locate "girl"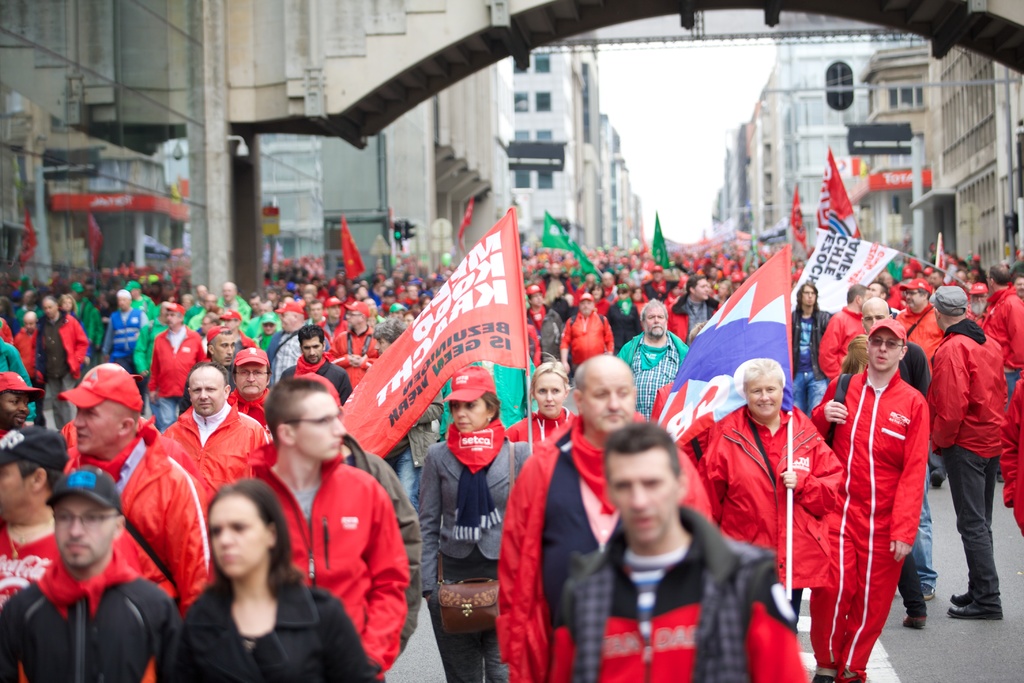
bbox=(60, 293, 81, 317)
